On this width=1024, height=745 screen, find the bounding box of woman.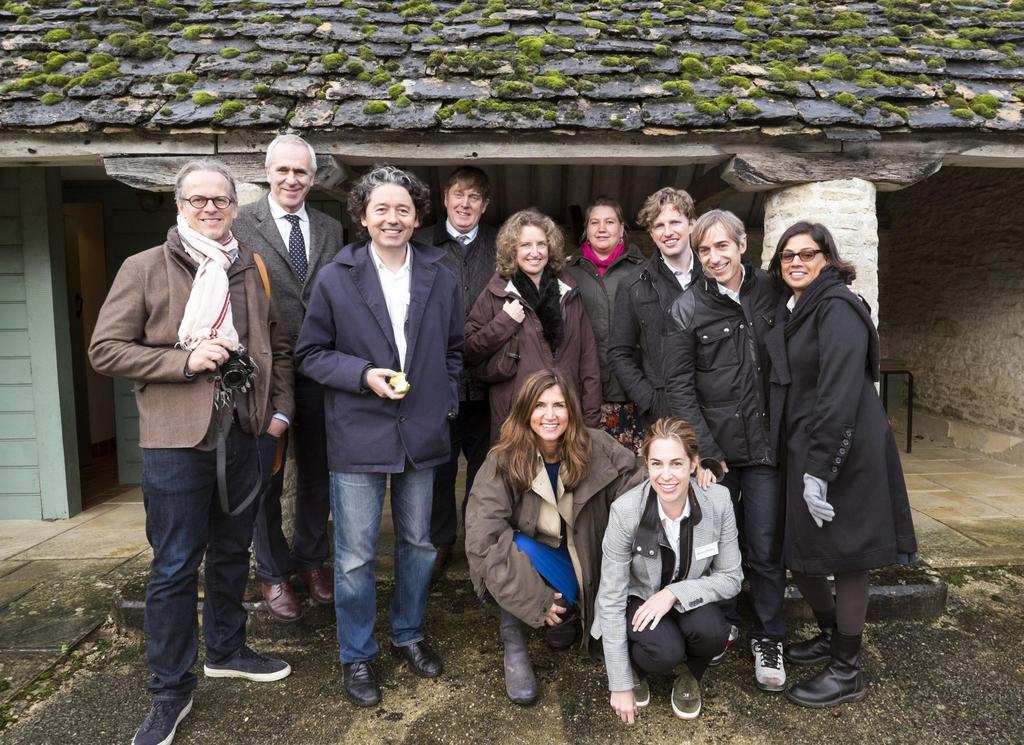
Bounding box: 461, 207, 598, 705.
